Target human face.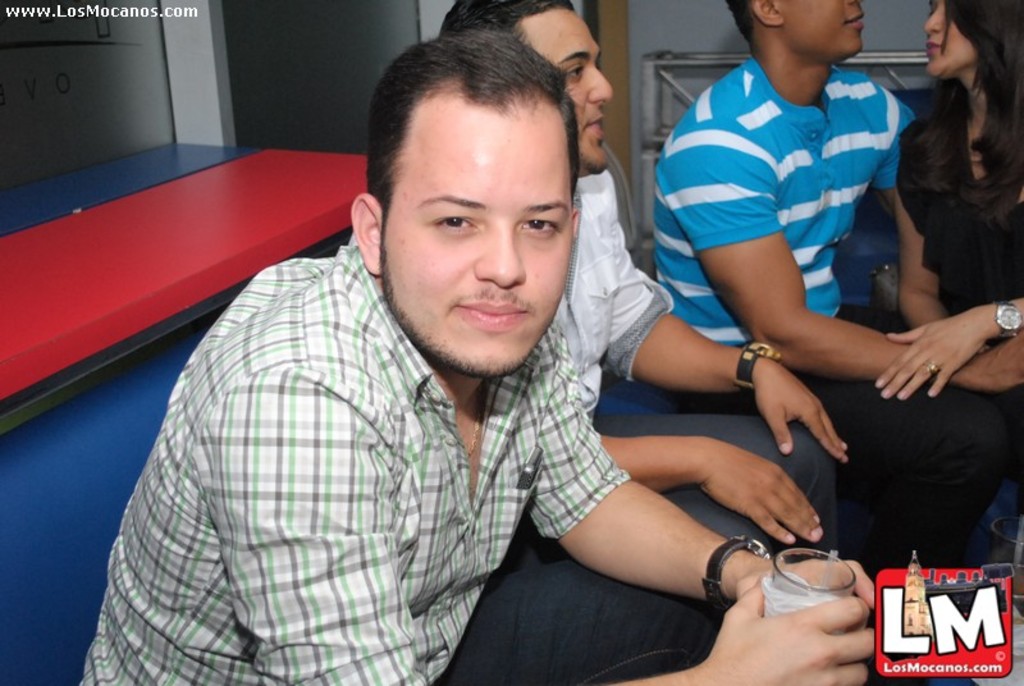
Target region: BBox(388, 109, 577, 378).
